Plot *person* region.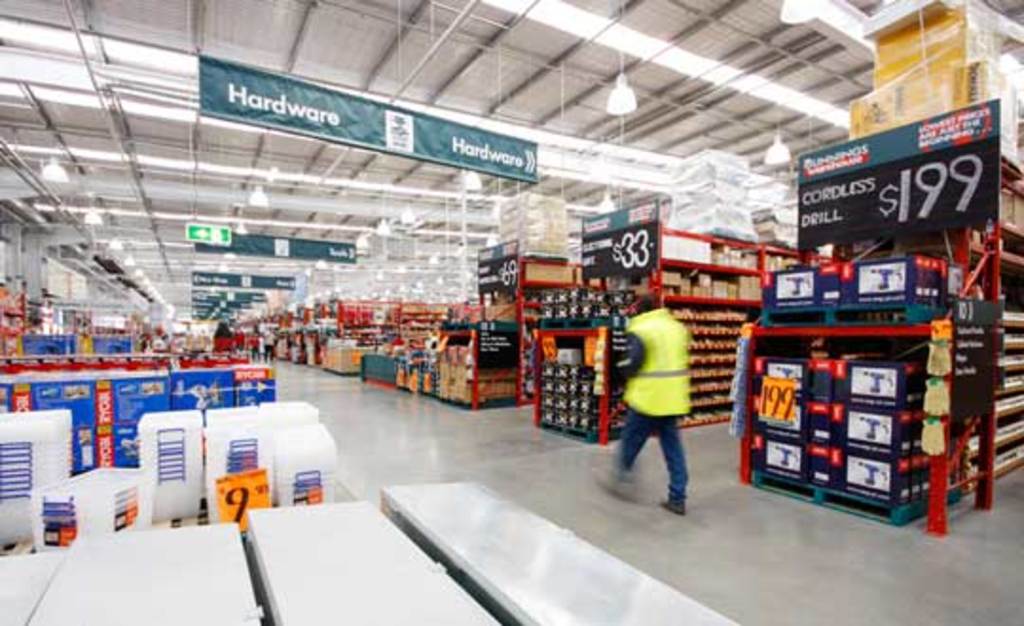
Plotted at 622,286,721,518.
